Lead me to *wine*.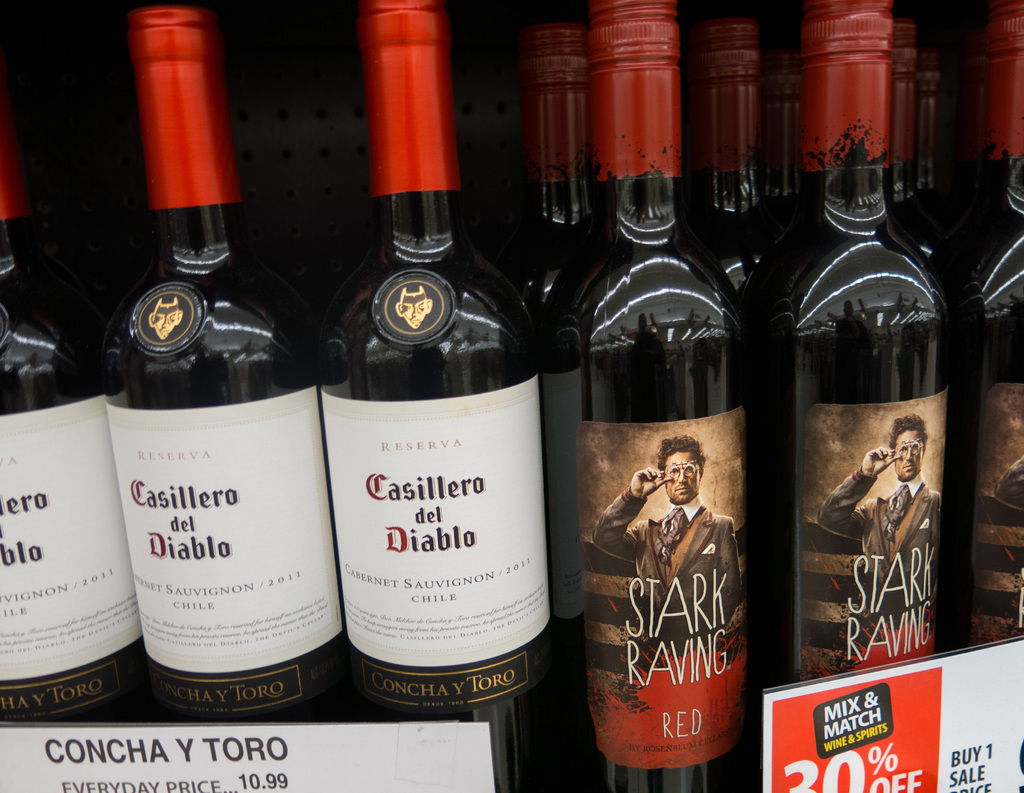
Lead to (108,4,352,731).
